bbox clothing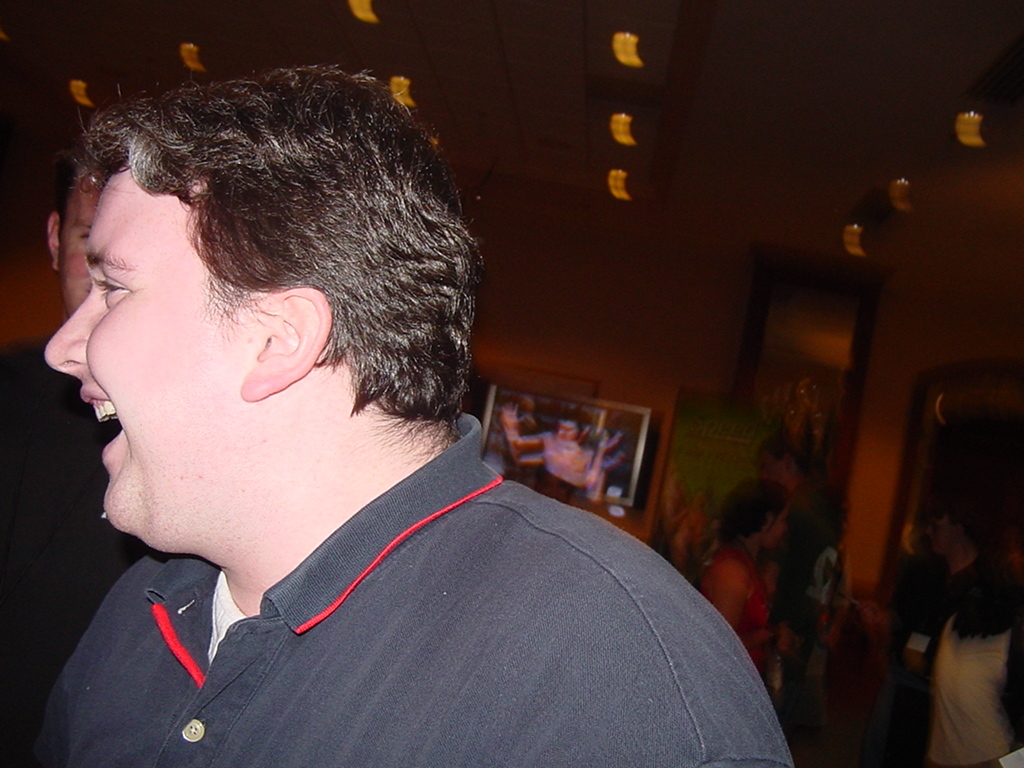
x1=37 y1=410 x2=791 y2=766
